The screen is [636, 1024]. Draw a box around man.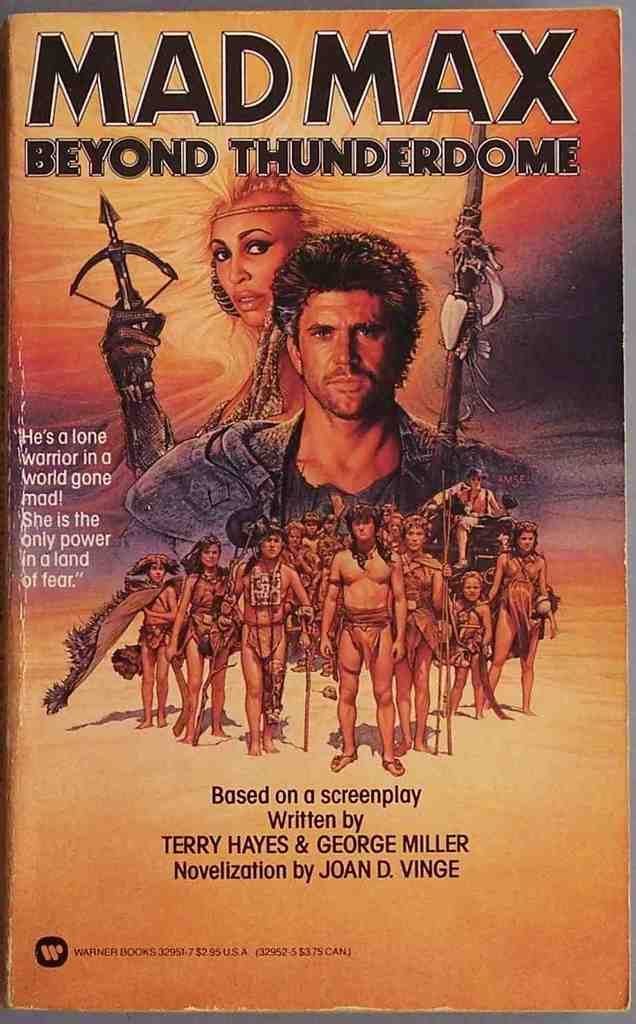
112,212,537,591.
